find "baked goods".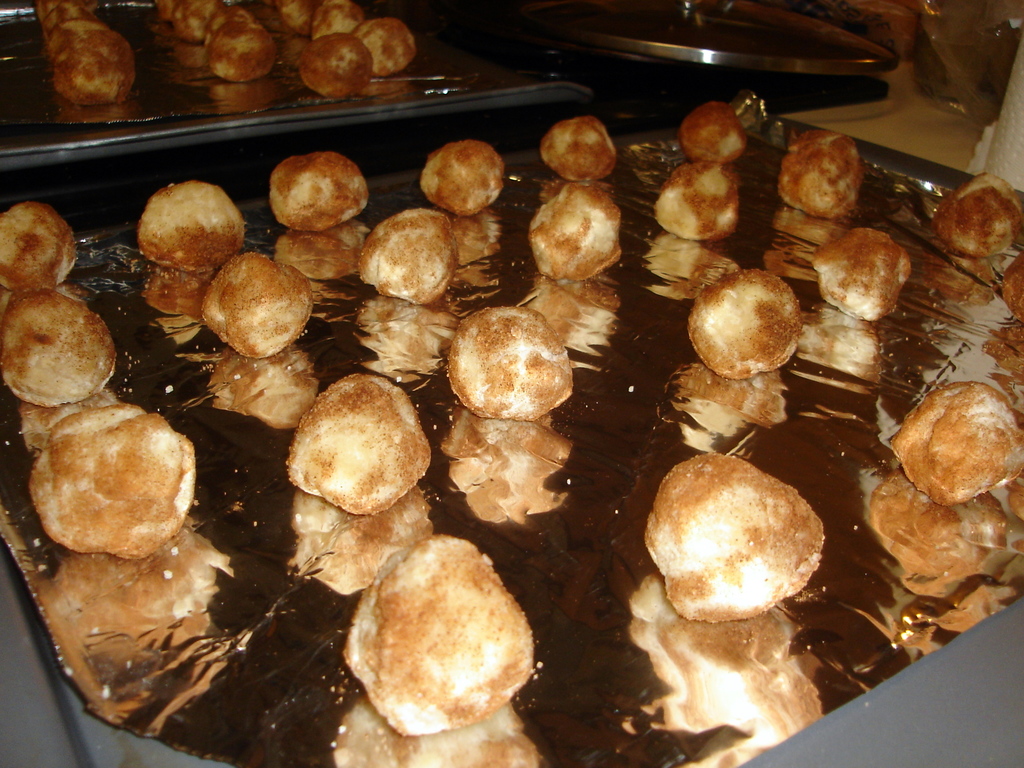
pyautogui.locateOnScreen(996, 254, 1023, 320).
